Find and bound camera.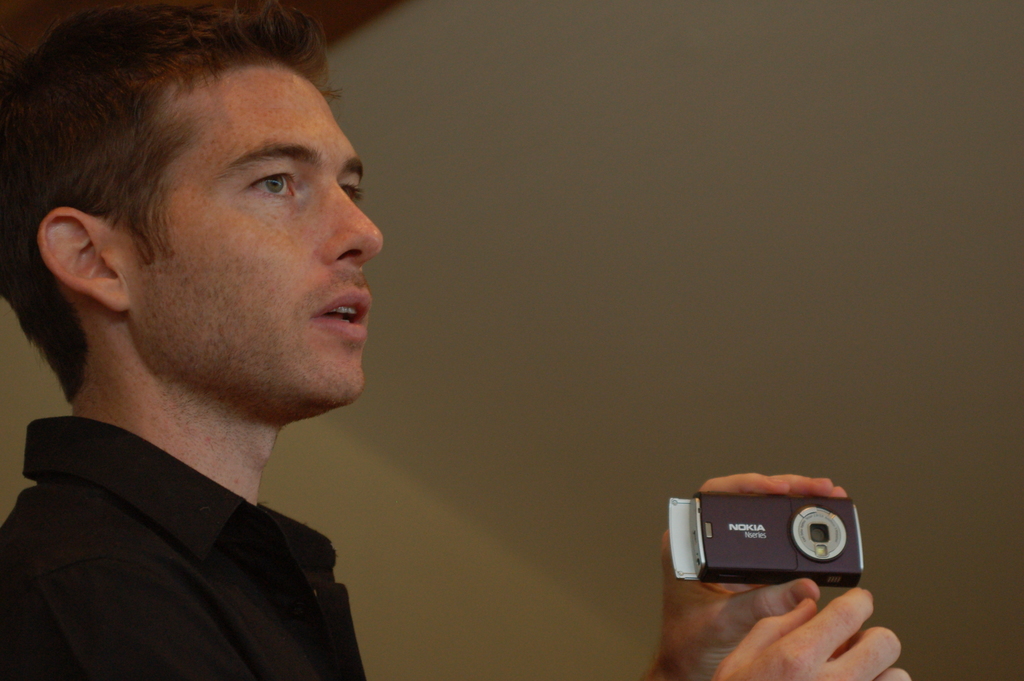
Bound: [659,480,876,609].
